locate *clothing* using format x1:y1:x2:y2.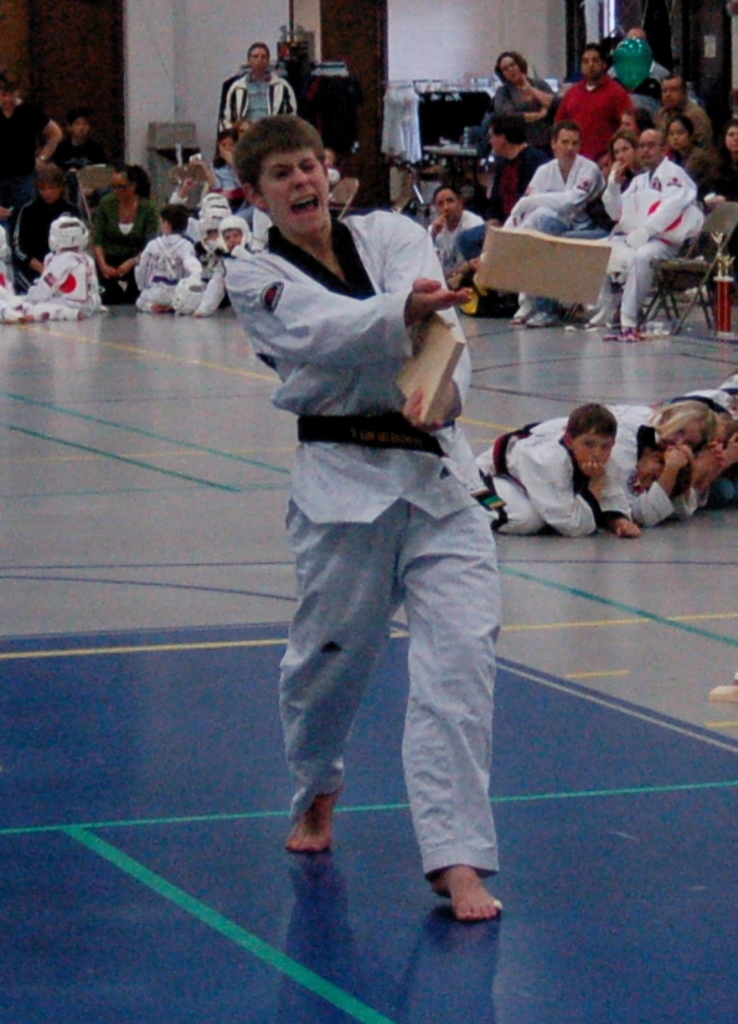
0:94:51:211.
